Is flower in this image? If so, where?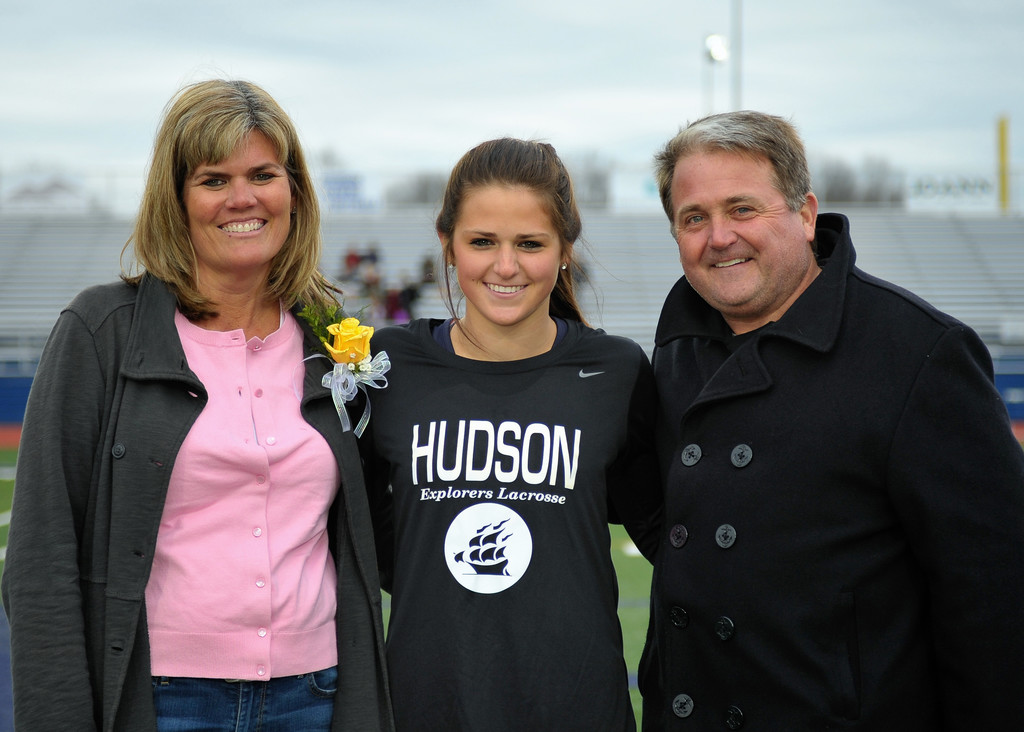
Yes, at rect(309, 315, 390, 361).
